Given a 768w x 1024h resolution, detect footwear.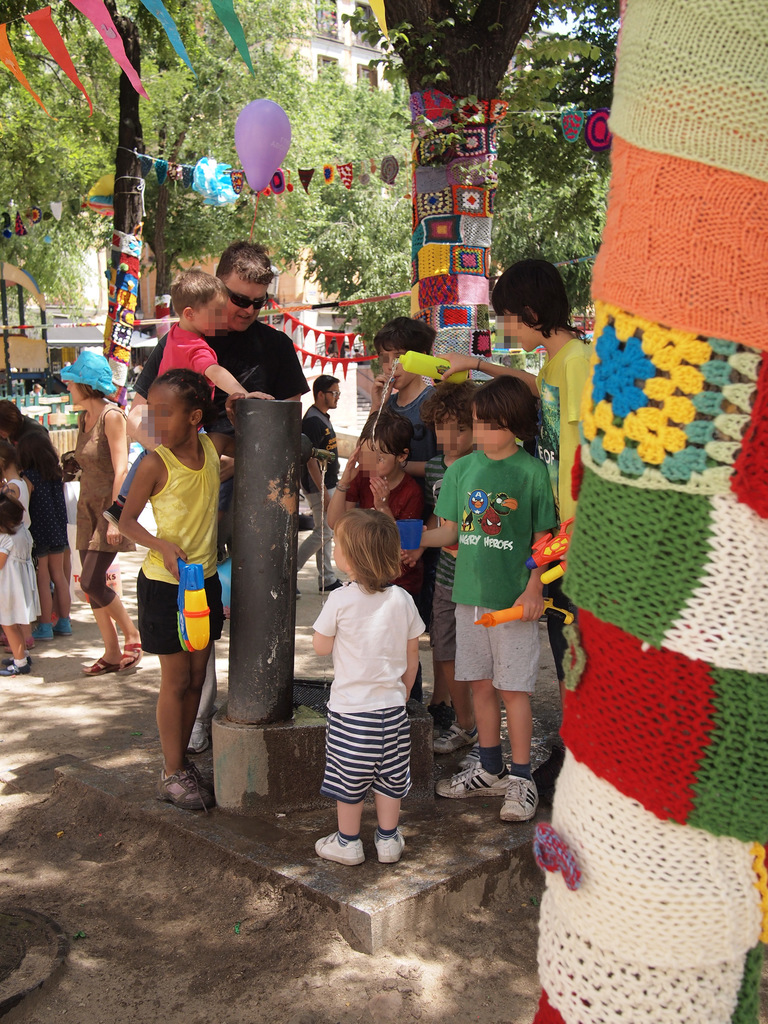
bbox=(22, 617, 57, 640).
